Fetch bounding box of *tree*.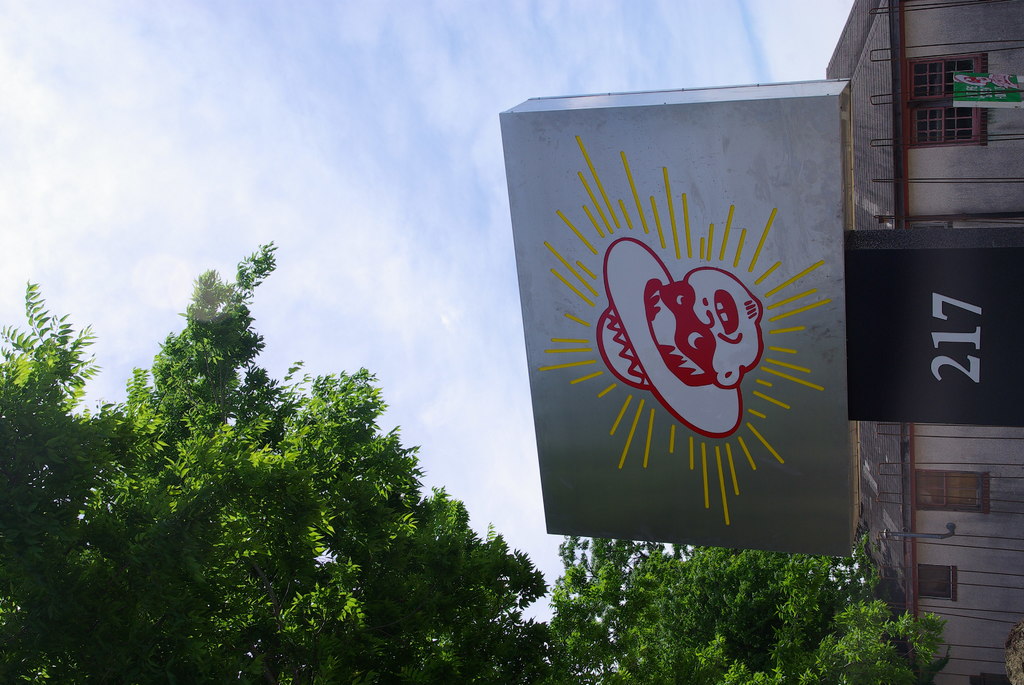
Bbox: select_region(509, 510, 976, 683).
